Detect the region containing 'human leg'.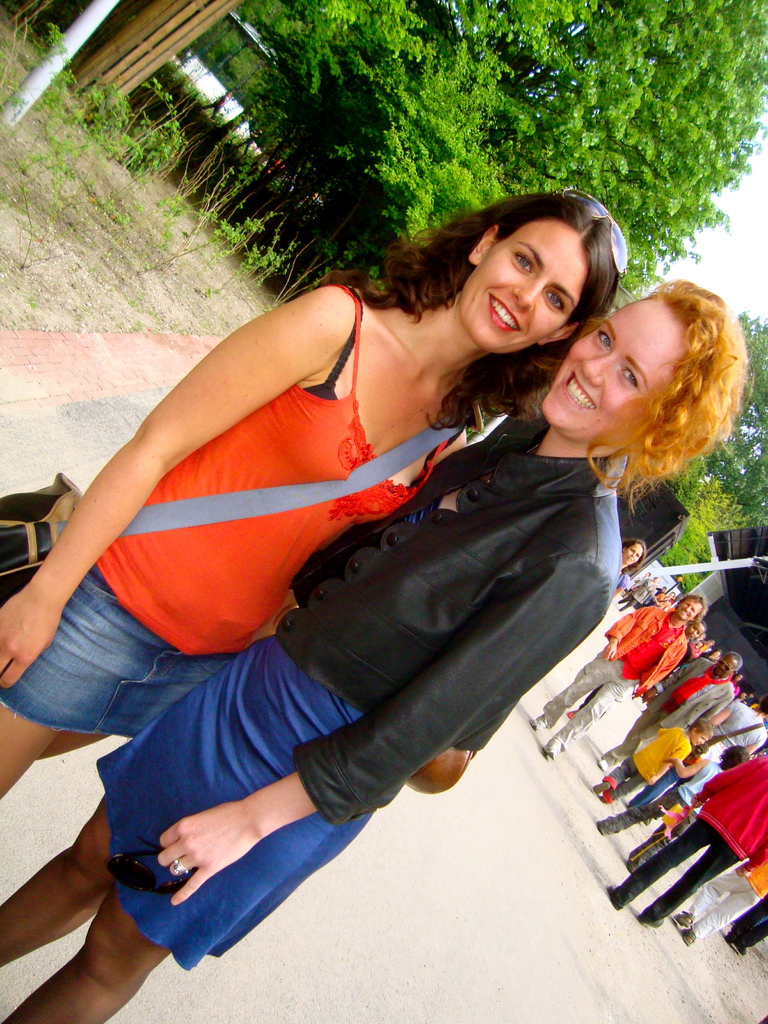
pyautogui.locateOnScreen(2, 895, 173, 1023).
